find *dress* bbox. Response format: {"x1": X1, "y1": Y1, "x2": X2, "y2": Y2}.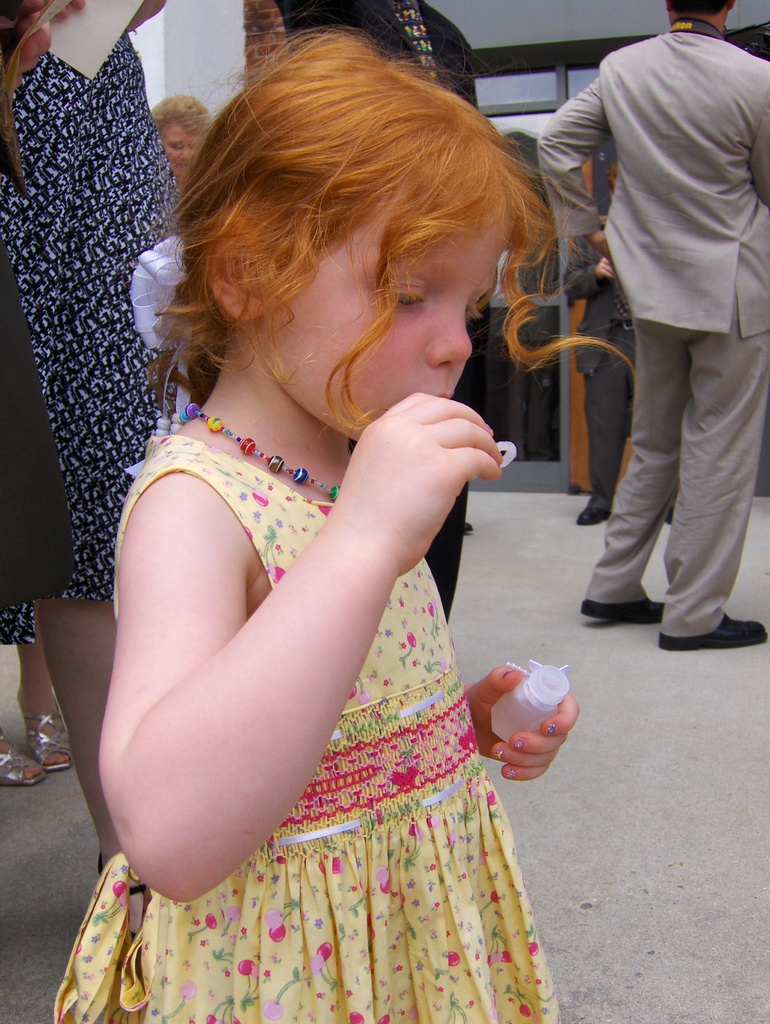
{"x1": 1, "y1": 0, "x2": 184, "y2": 643}.
